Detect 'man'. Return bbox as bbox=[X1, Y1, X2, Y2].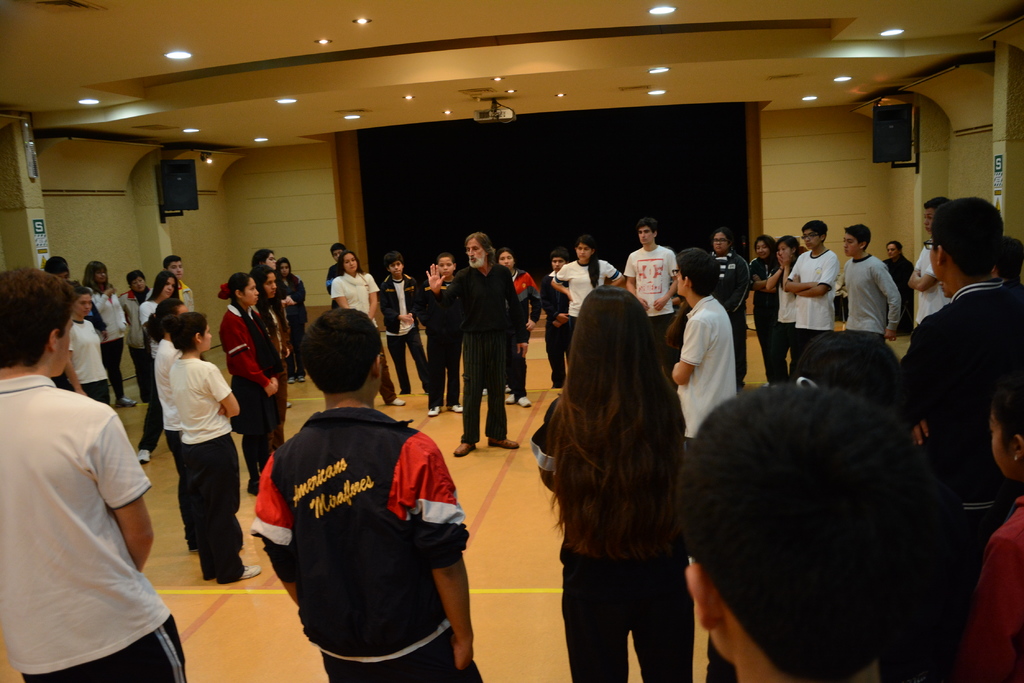
bbox=[782, 221, 837, 382].
